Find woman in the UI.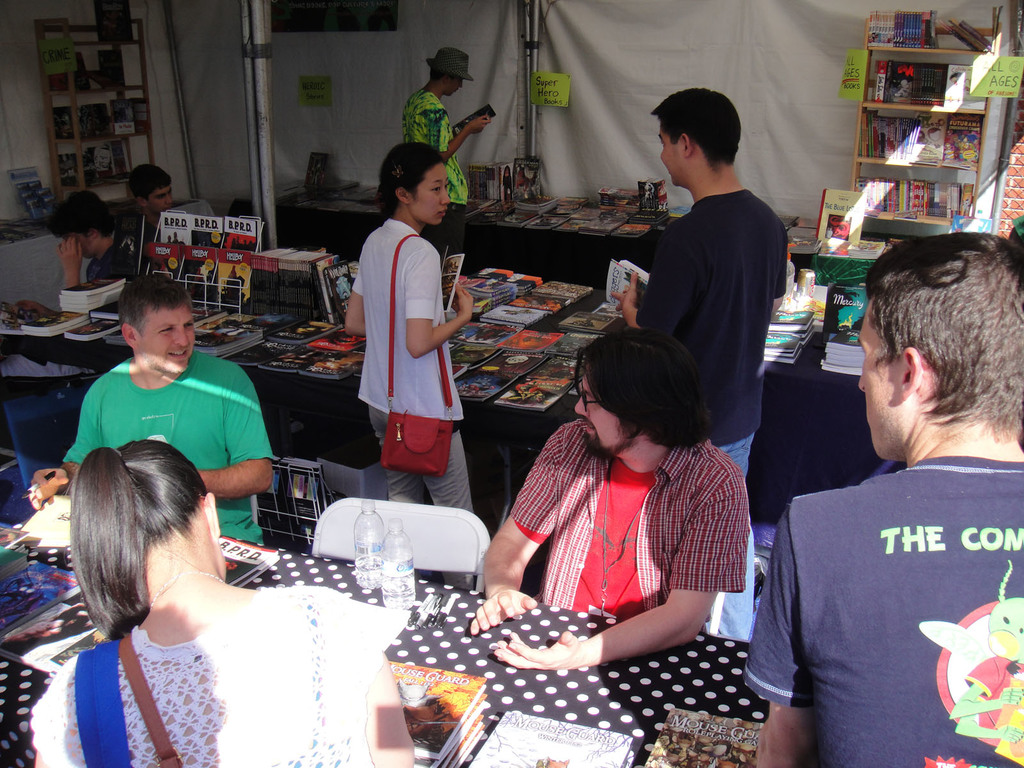
UI element at l=344, t=138, r=486, b=525.
